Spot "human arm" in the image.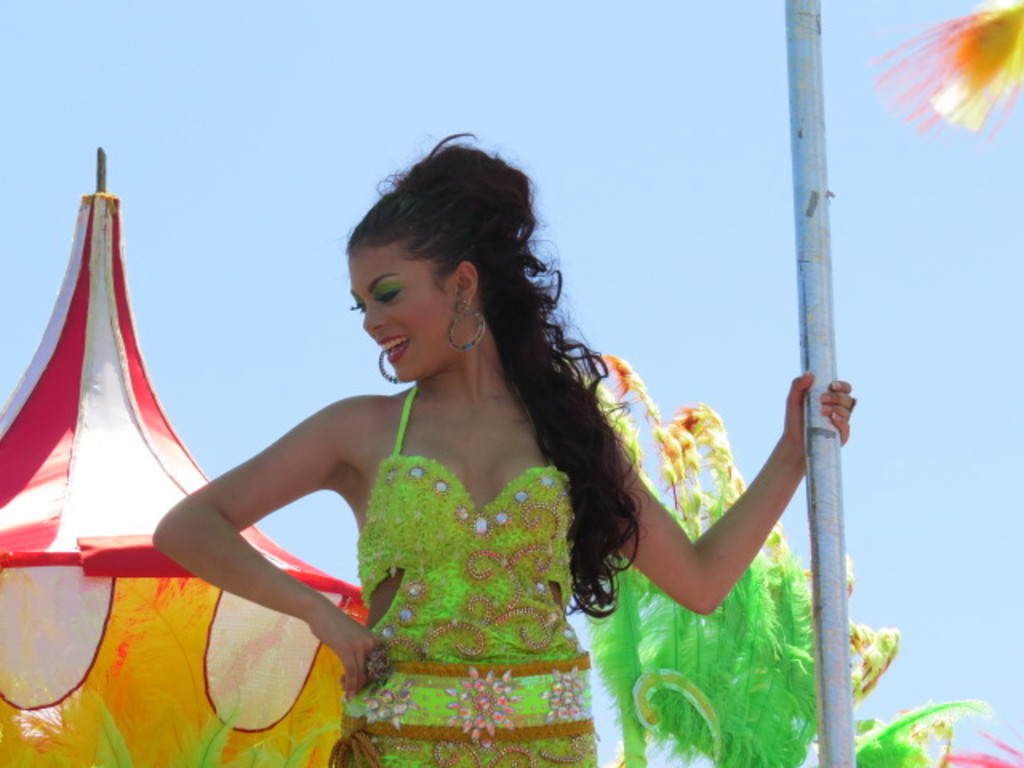
"human arm" found at bbox(646, 386, 837, 642).
